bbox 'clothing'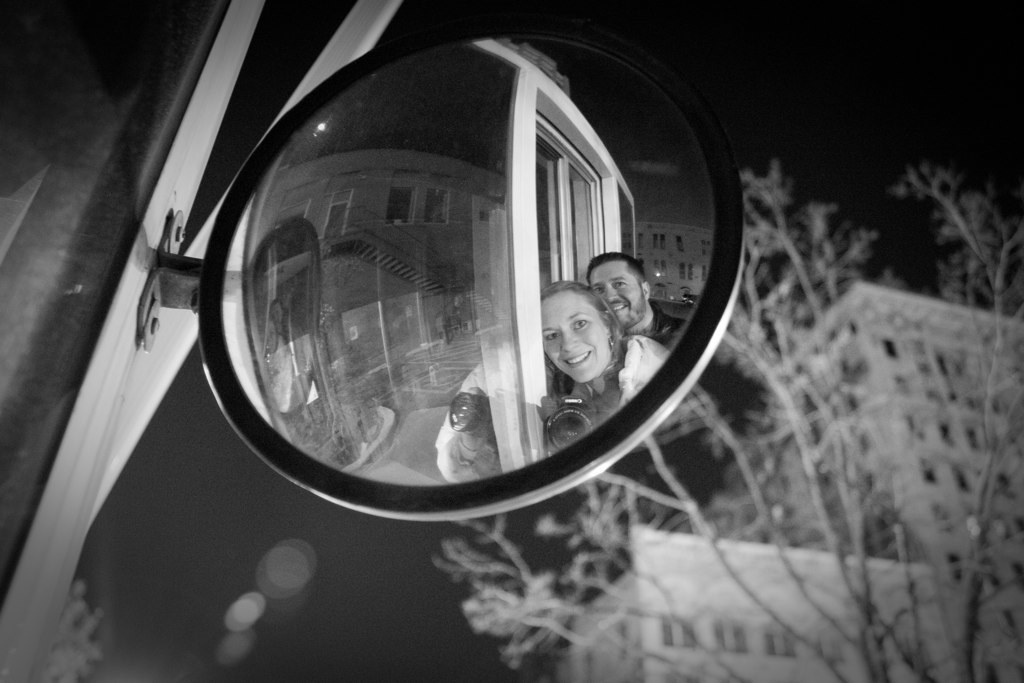
rect(442, 328, 666, 487)
